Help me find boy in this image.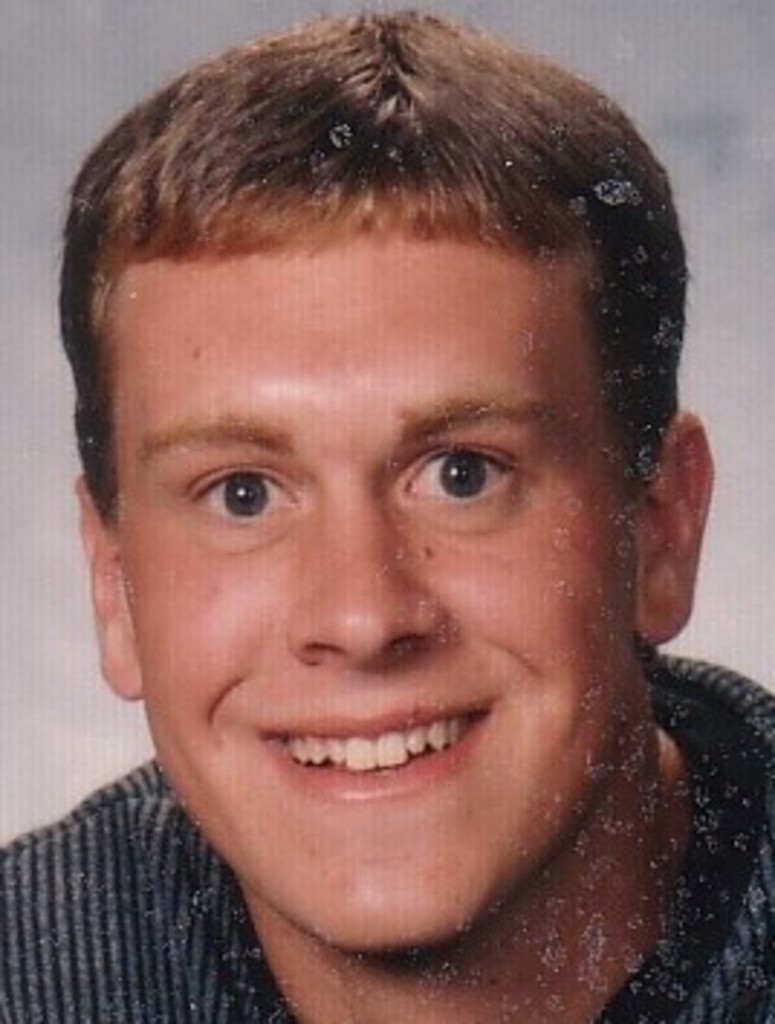
Found it: {"x1": 0, "y1": 29, "x2": 755, "y2": 1023}.
